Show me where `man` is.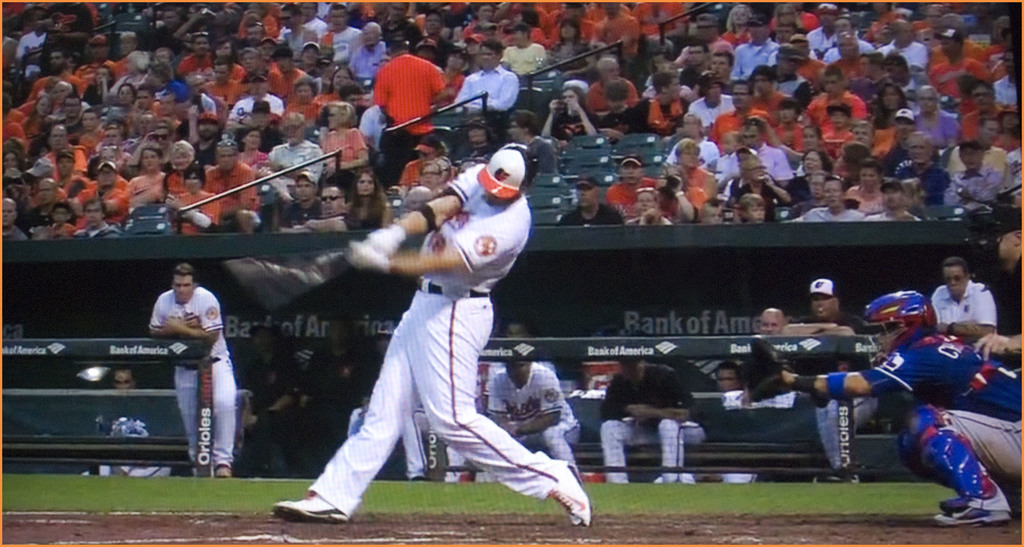
`man` is at 278, 111, 318, 177.
